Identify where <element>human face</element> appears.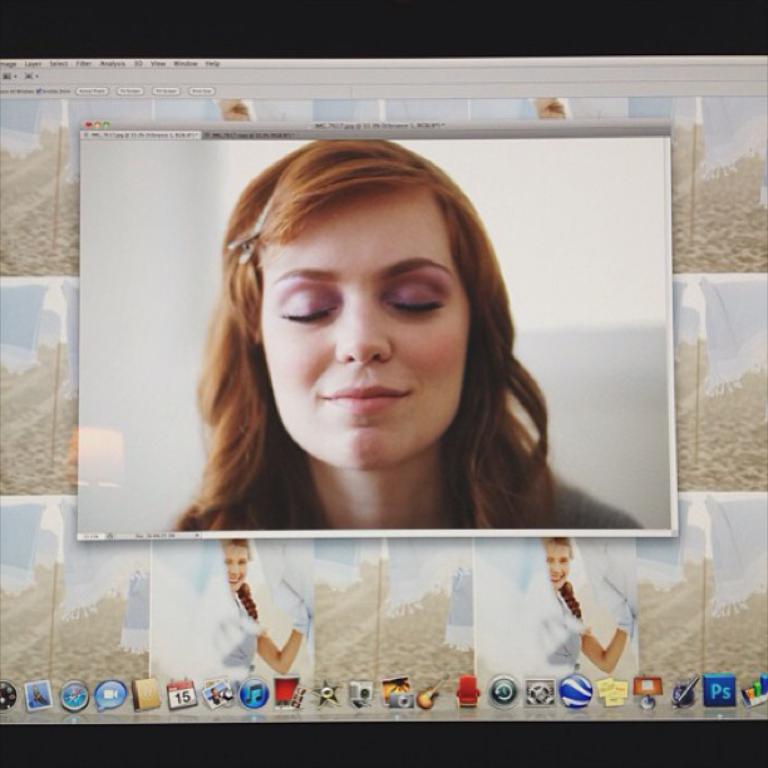
Appears at <bbox>223, 545, 257, 592</bbox>.
